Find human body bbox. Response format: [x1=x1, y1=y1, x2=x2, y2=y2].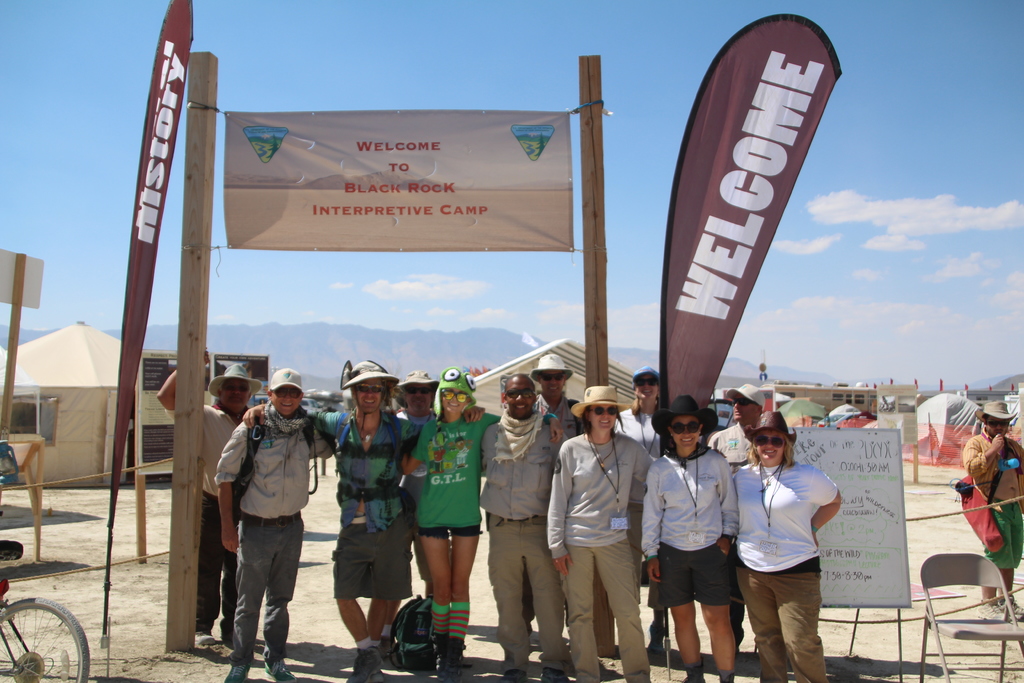
[x1=547, y1=420, x2=665, y2=682].
